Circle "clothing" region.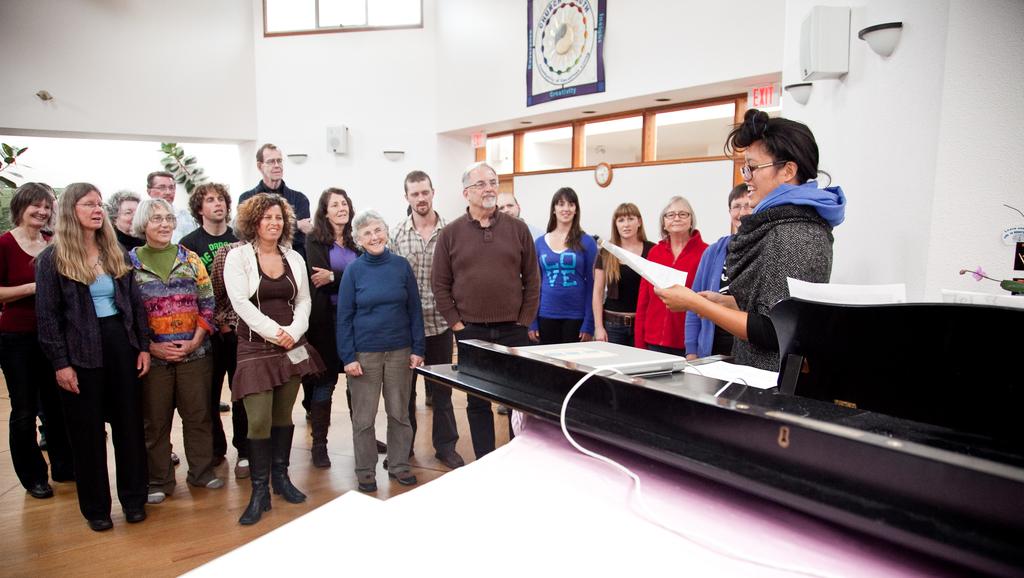
Region: (0, 183, 839, 524).
